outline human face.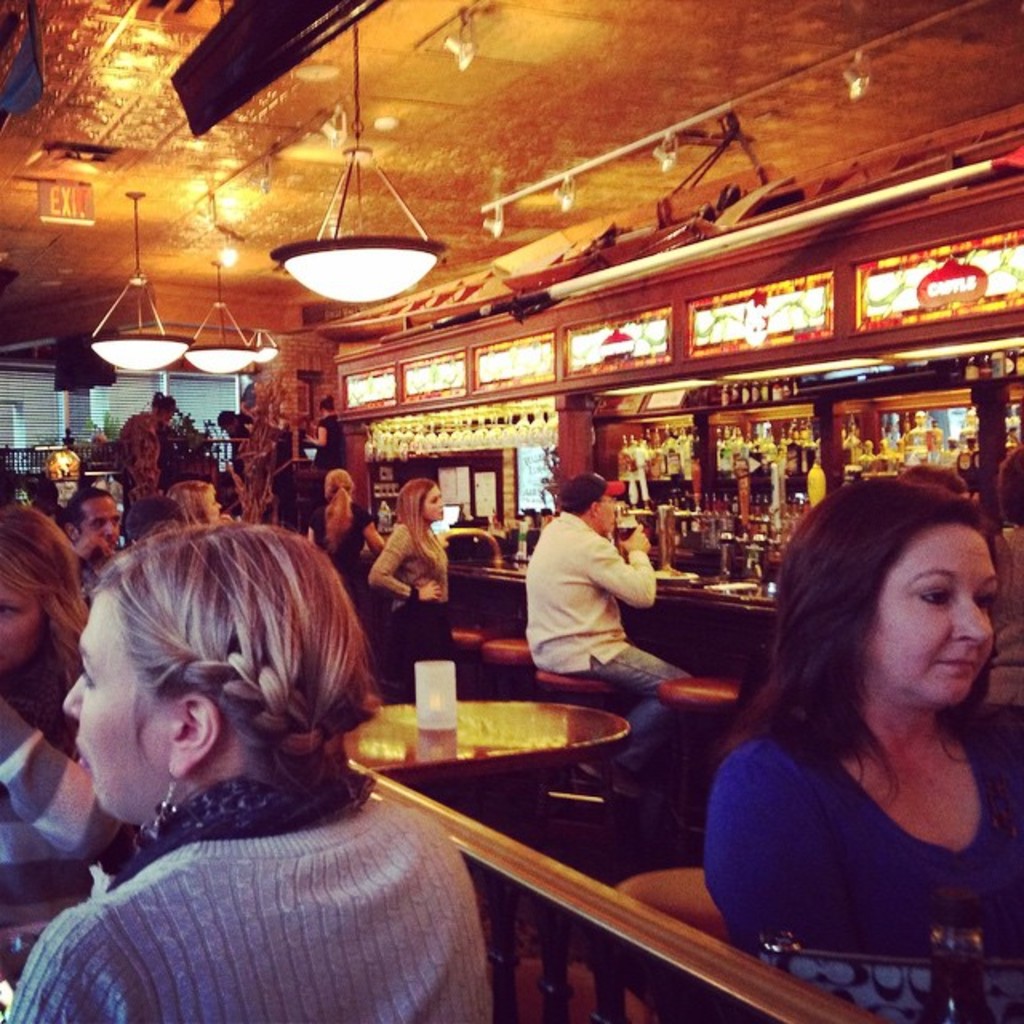
Outline: bbox(602, 486, 613, 528).
